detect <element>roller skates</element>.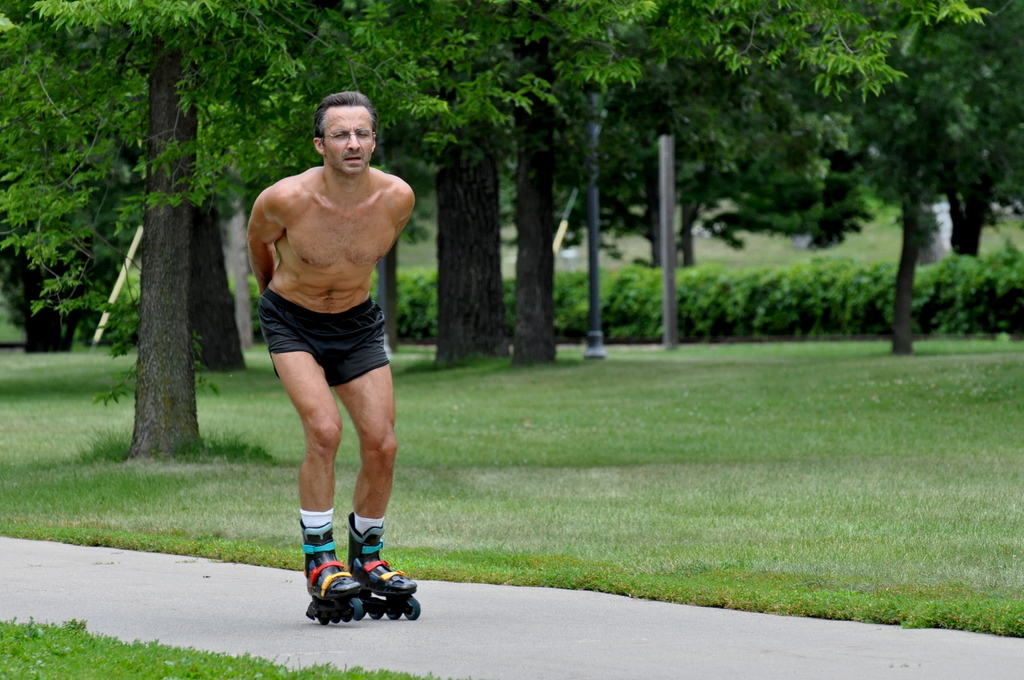
Detected at [346, 510, 422, 627].
